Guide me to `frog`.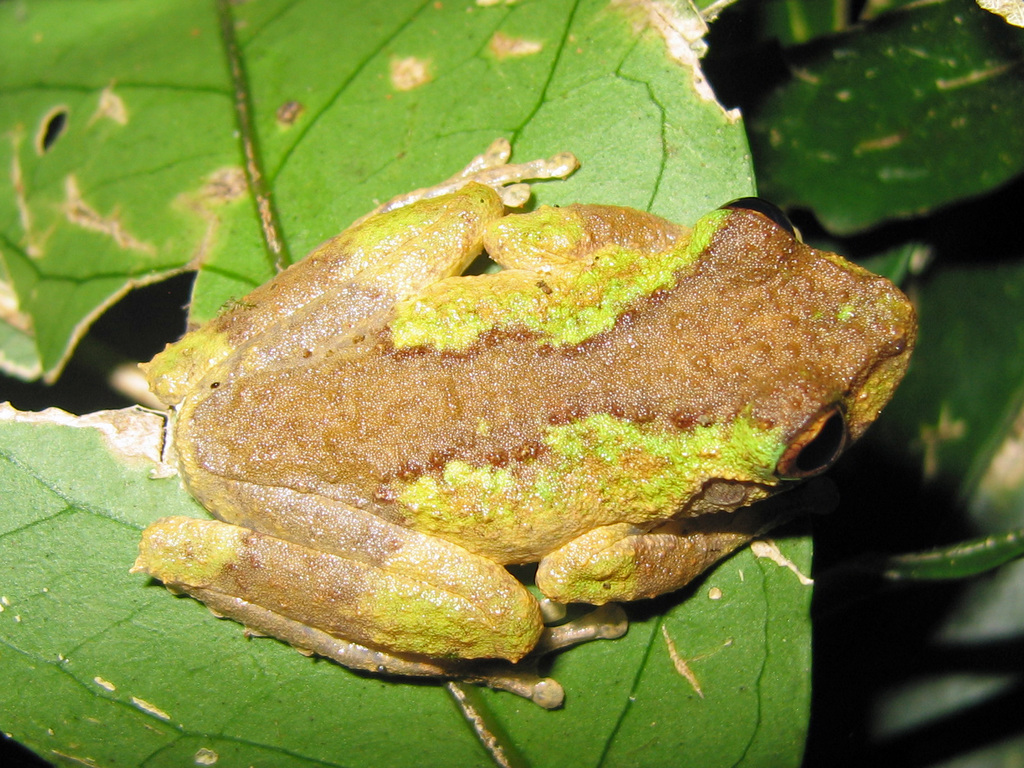
Guidance: 130:136:915:710.
